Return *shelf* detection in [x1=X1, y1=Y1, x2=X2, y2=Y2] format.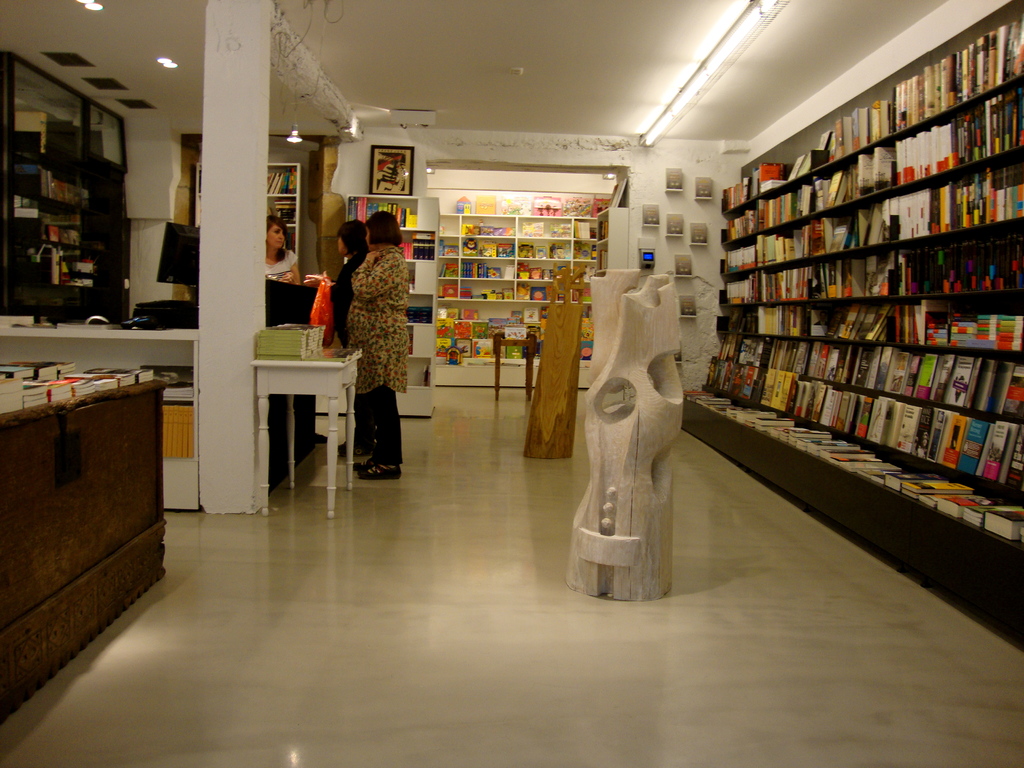
[x1=54, y1=246, x2=104, y2=292].
